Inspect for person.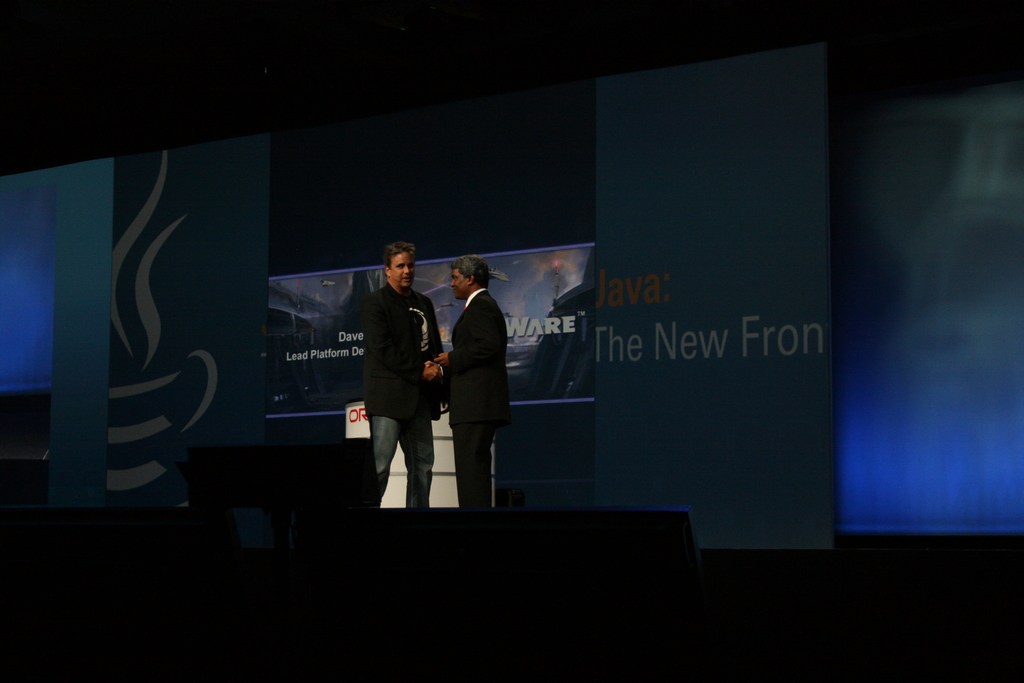
Inspection: pyautogui.locateOnScreen(353, 234, 433, 524).
